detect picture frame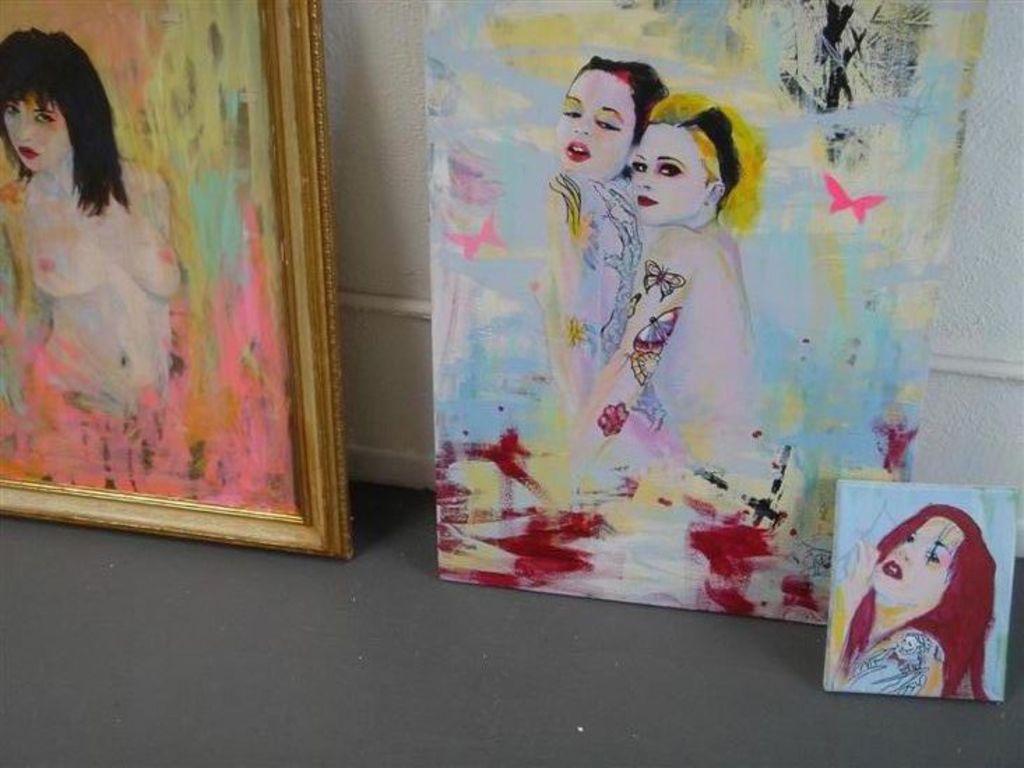
(0, 0, 359, 575)
